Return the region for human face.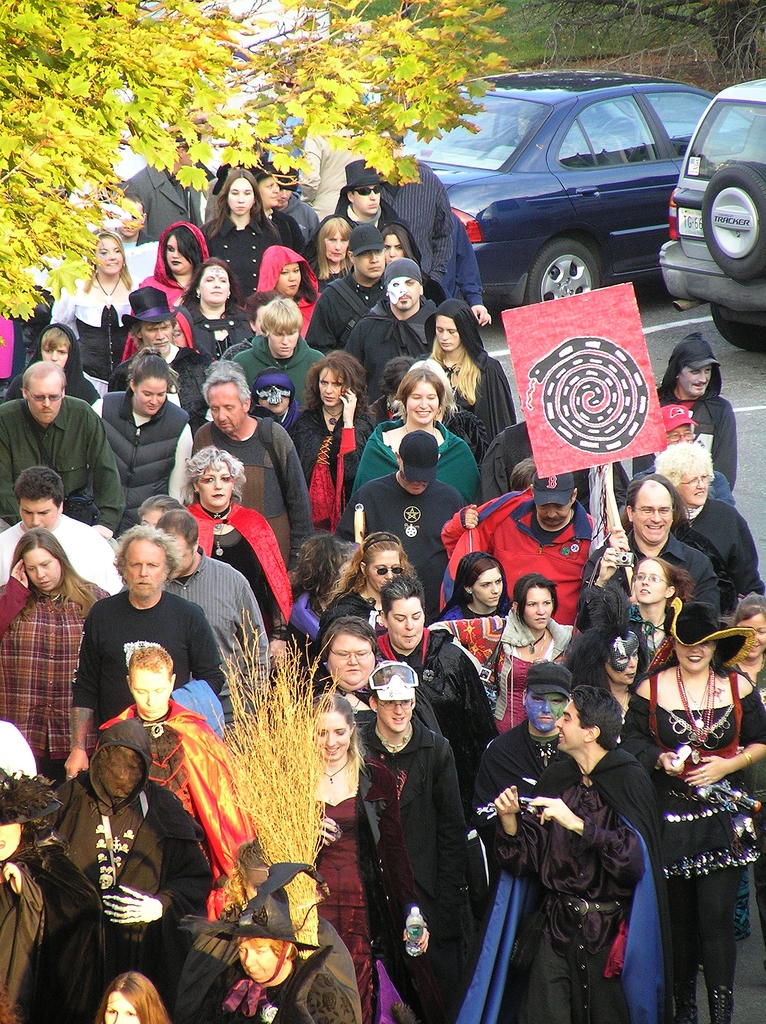
(368,550,399,589).
